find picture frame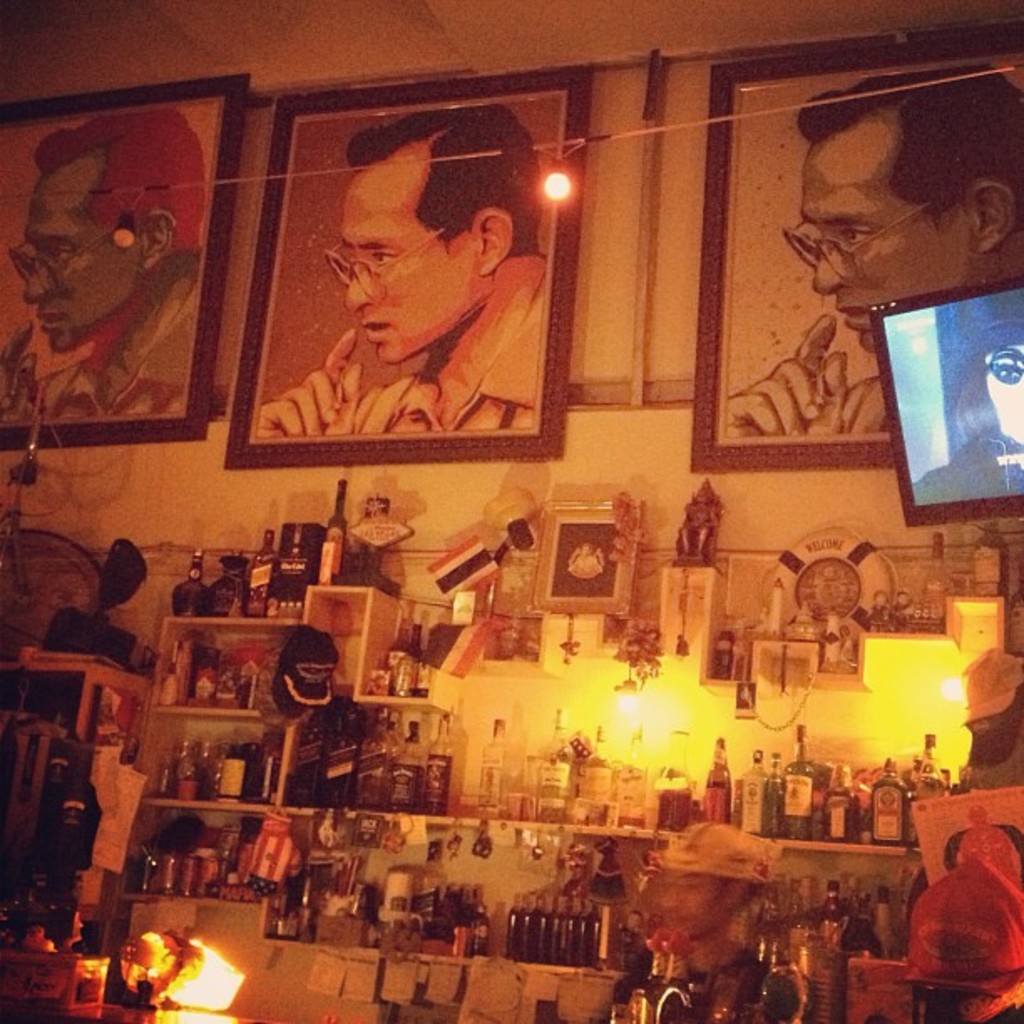
(845, 266, 1022, 530)
